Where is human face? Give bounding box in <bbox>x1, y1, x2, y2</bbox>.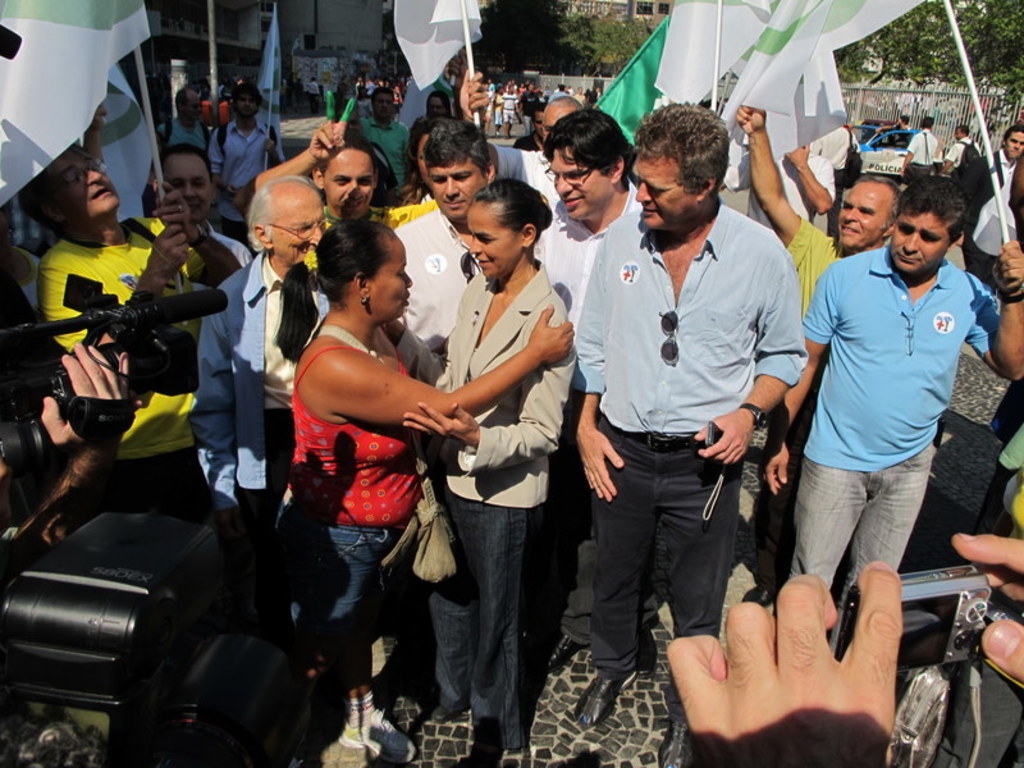
<bbox>371, 233, 412, 315</bbox>.
